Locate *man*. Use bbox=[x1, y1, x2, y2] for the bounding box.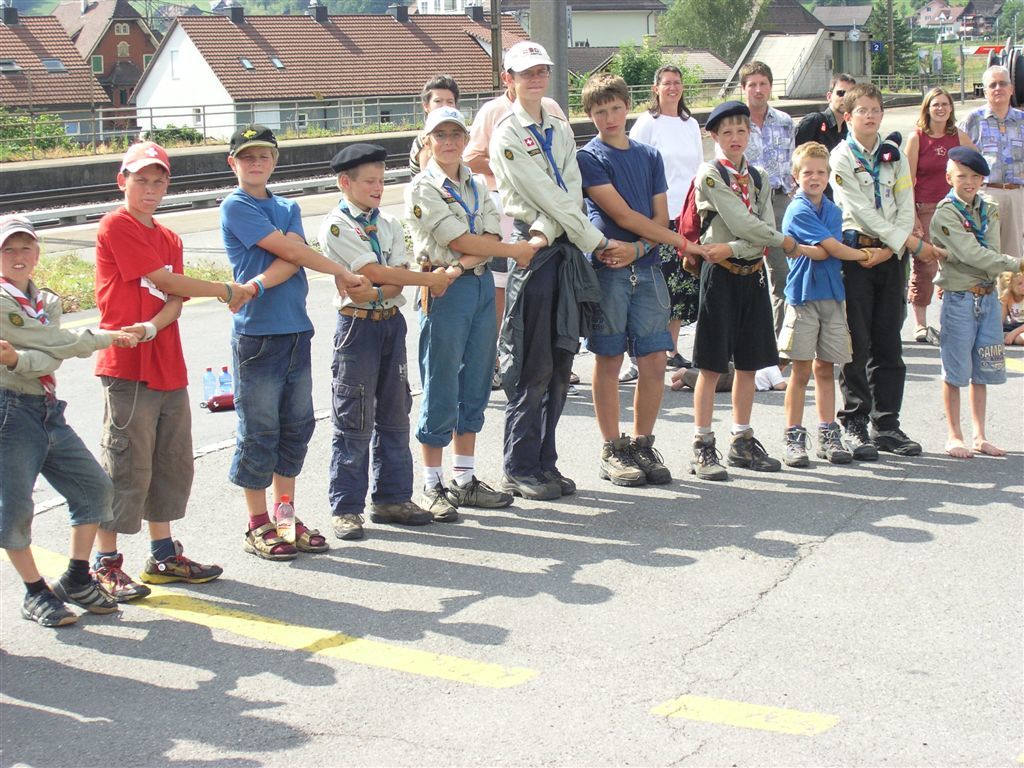
bbox=[740, 58, 794, 379].
